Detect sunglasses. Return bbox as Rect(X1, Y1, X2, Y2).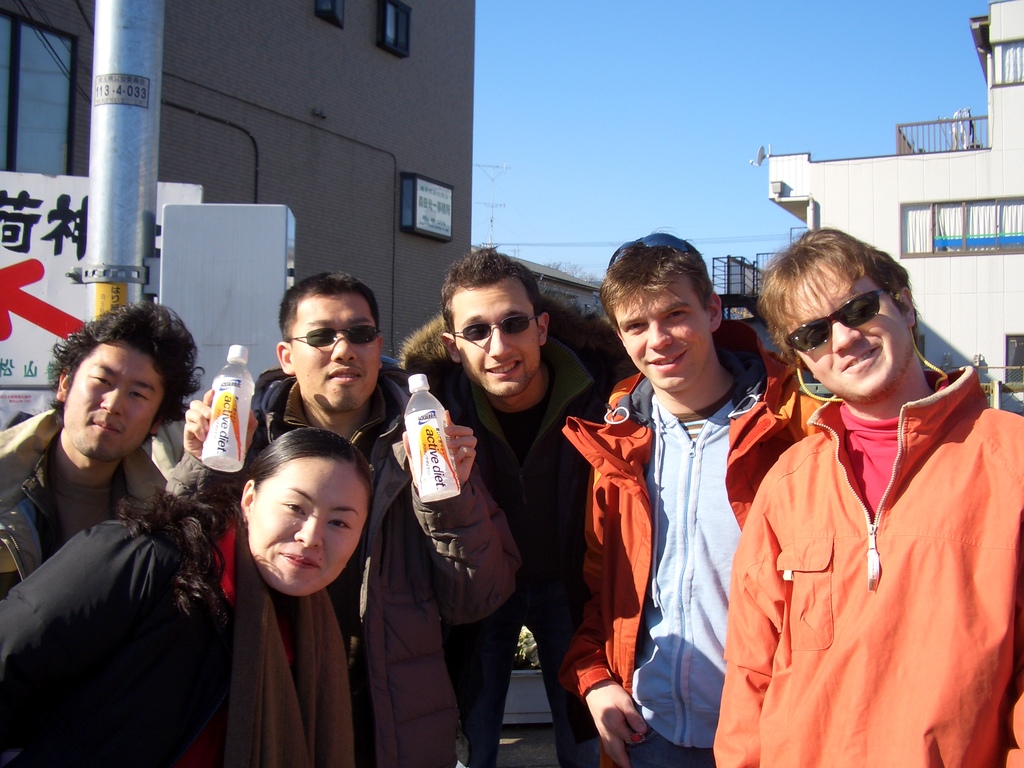
Rect(608, 233, 692, 268).
